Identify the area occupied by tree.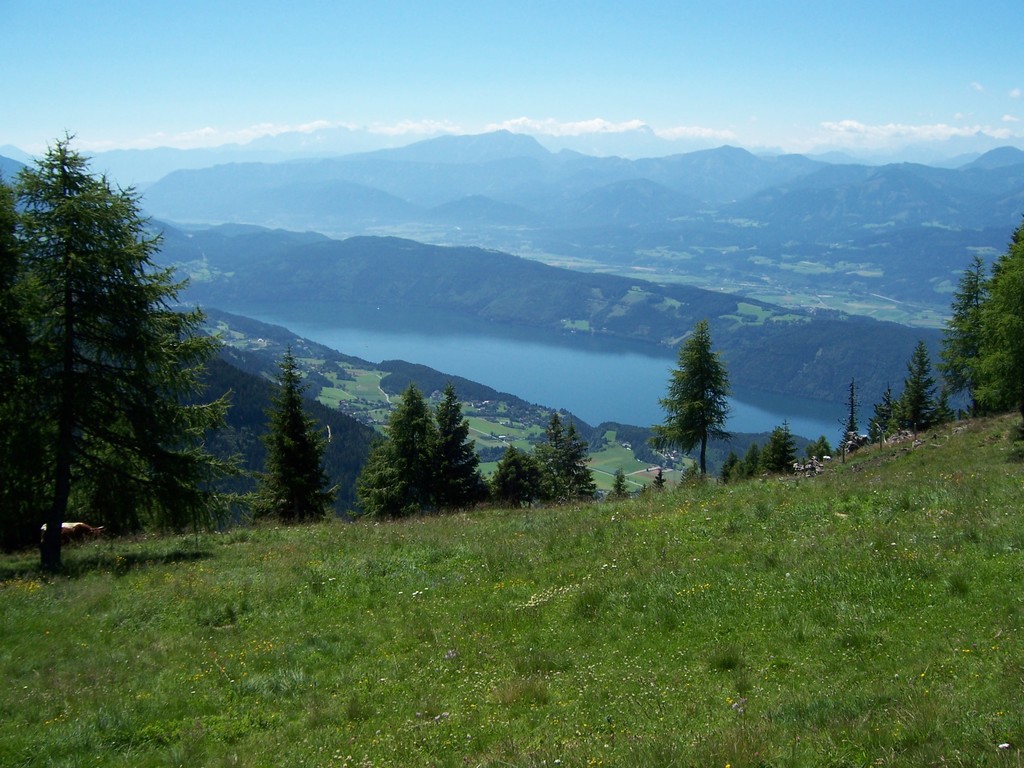
Area: box(720, 456, 742, 488).
